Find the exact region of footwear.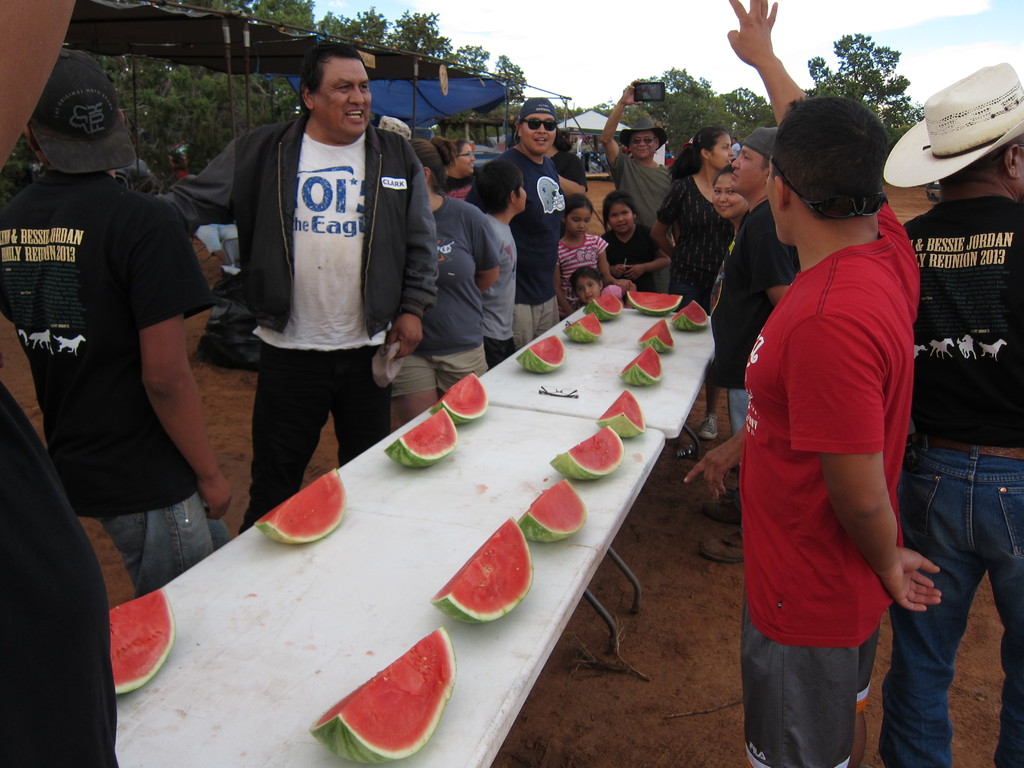
Exact region: 703 497 740 524.
